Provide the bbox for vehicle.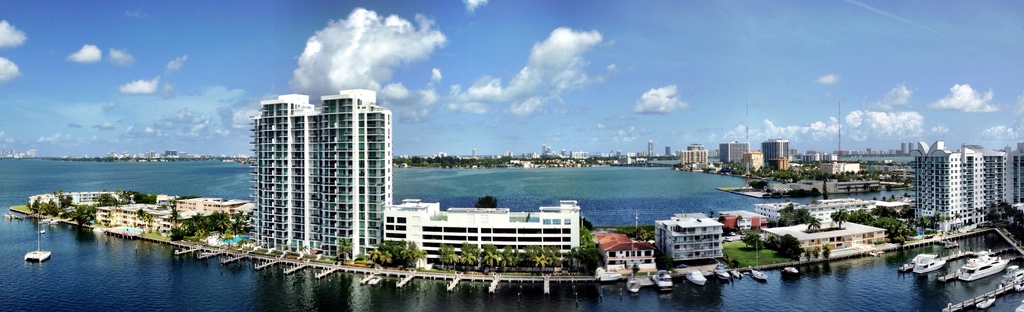
<box>717,267,731,279</box>.
